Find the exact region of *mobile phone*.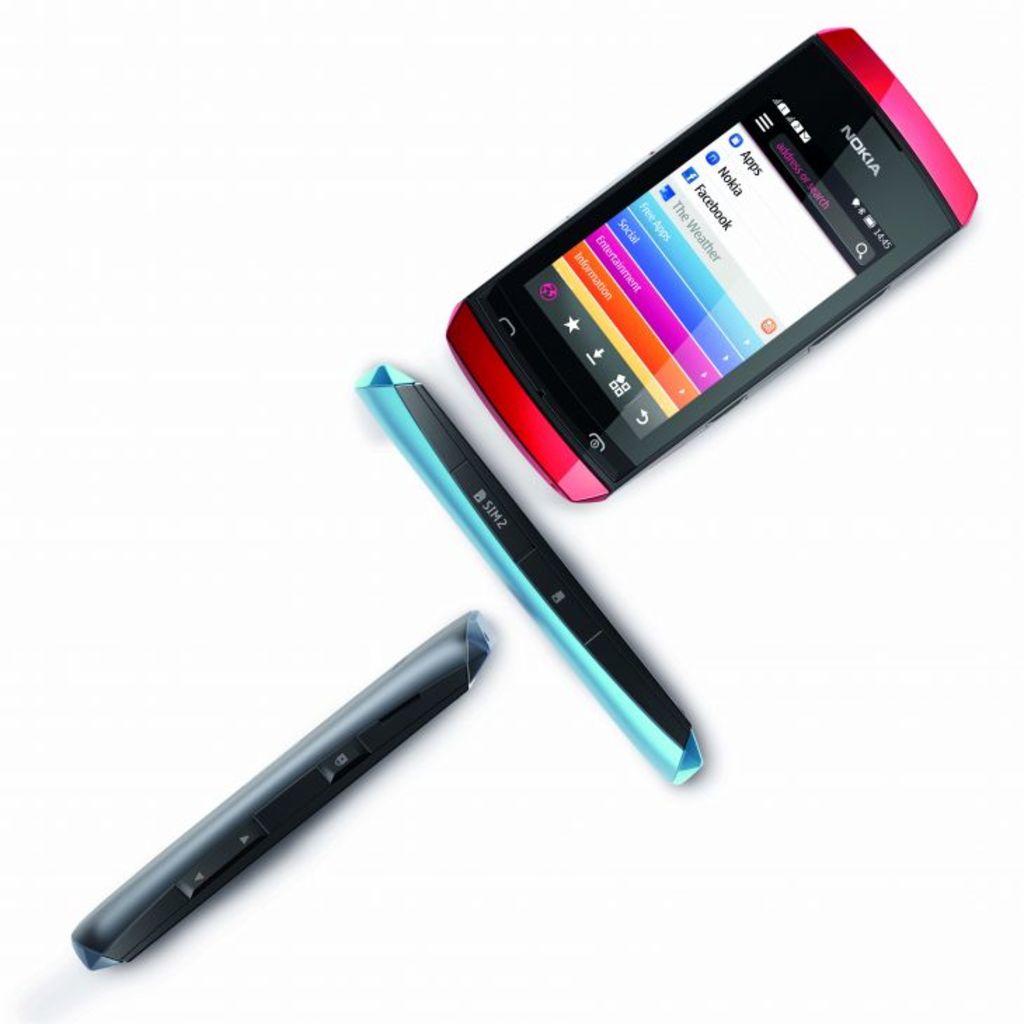
Exact region: crop(442, 20, 982, 505).
